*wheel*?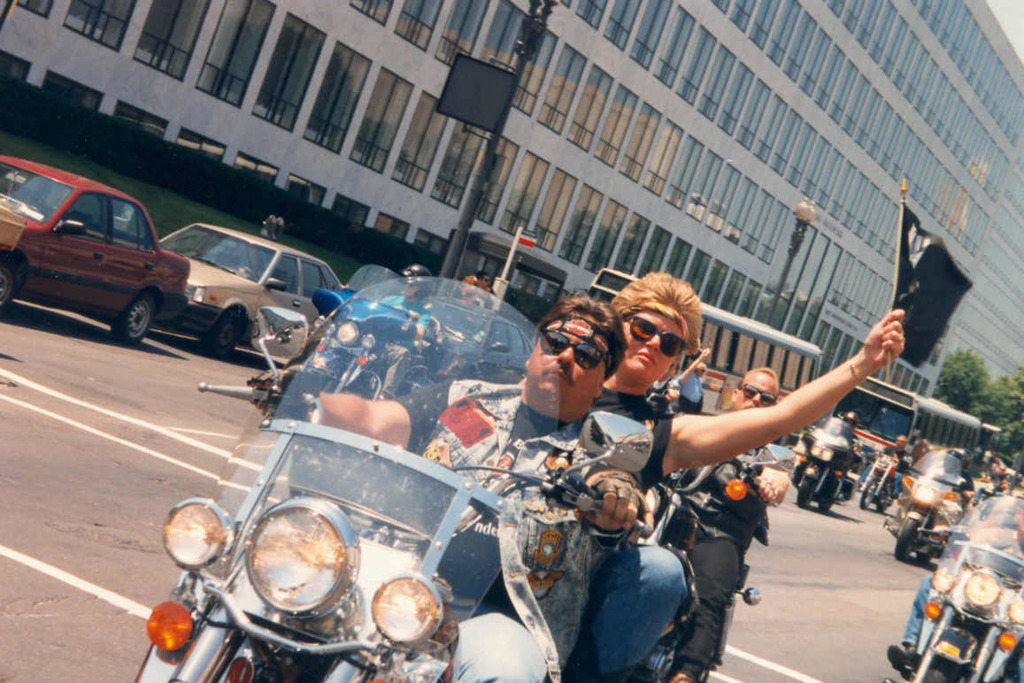
(left=856, top=478, right=882, bottom=506)
